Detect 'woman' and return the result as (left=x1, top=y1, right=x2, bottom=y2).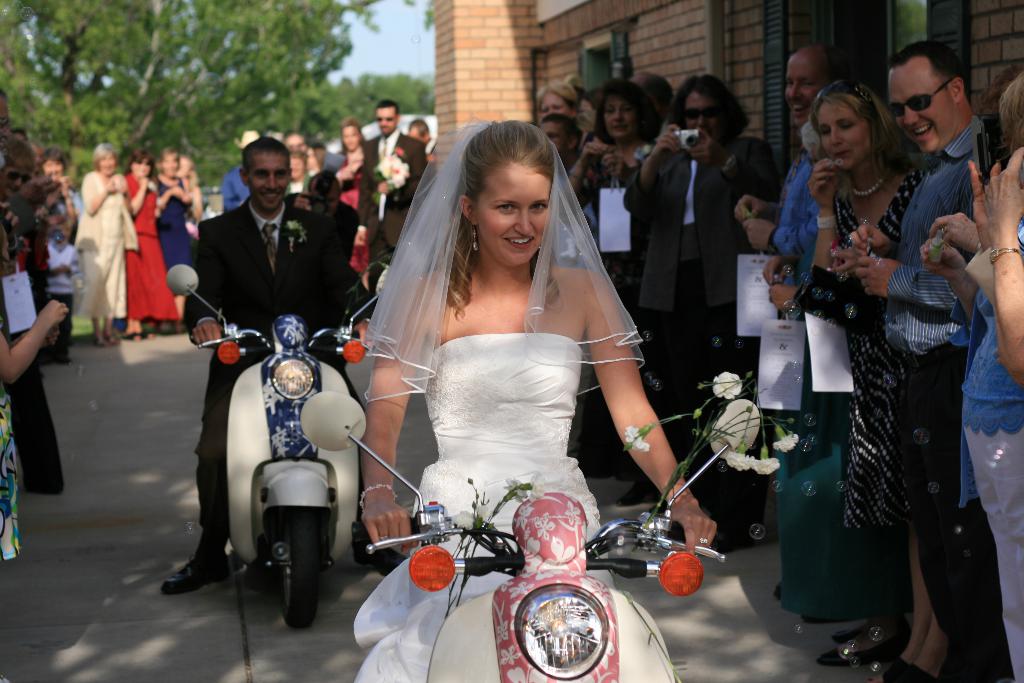
(left=872, top=63, right=1023, bottom=682).
